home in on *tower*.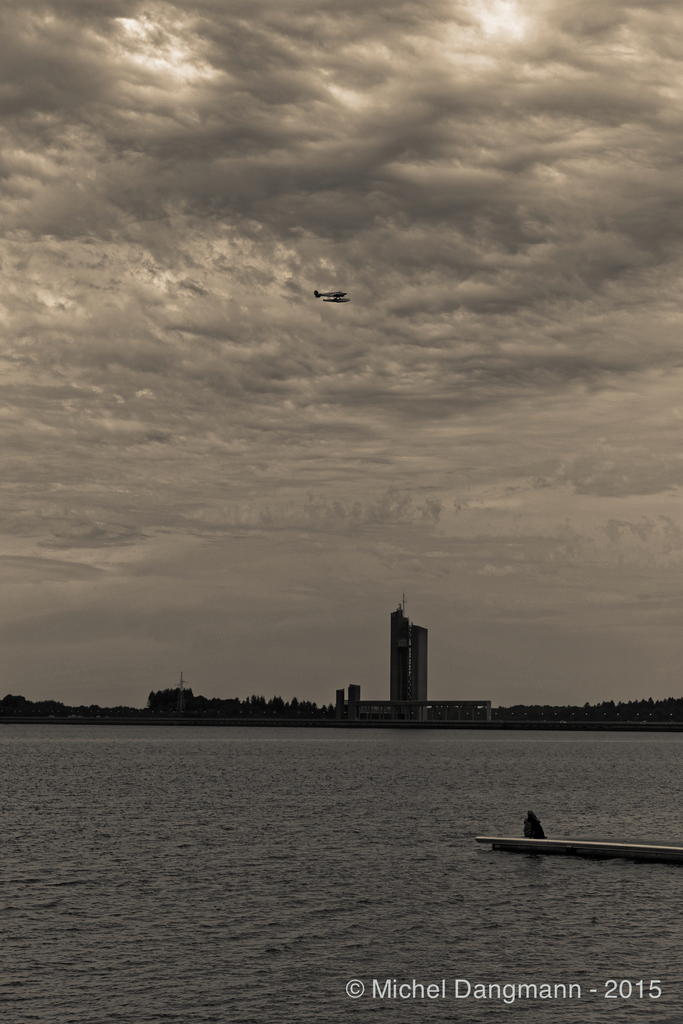
Homed in at region(390, 605, 428, 701).
